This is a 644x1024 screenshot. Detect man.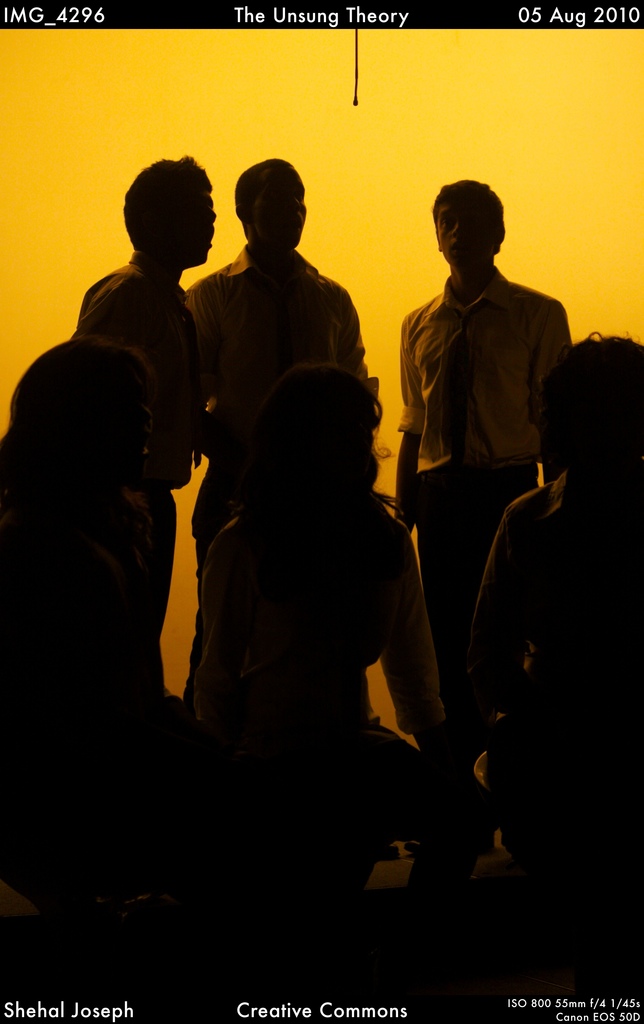
(left=467, top=332, right=643, bottom=881).
